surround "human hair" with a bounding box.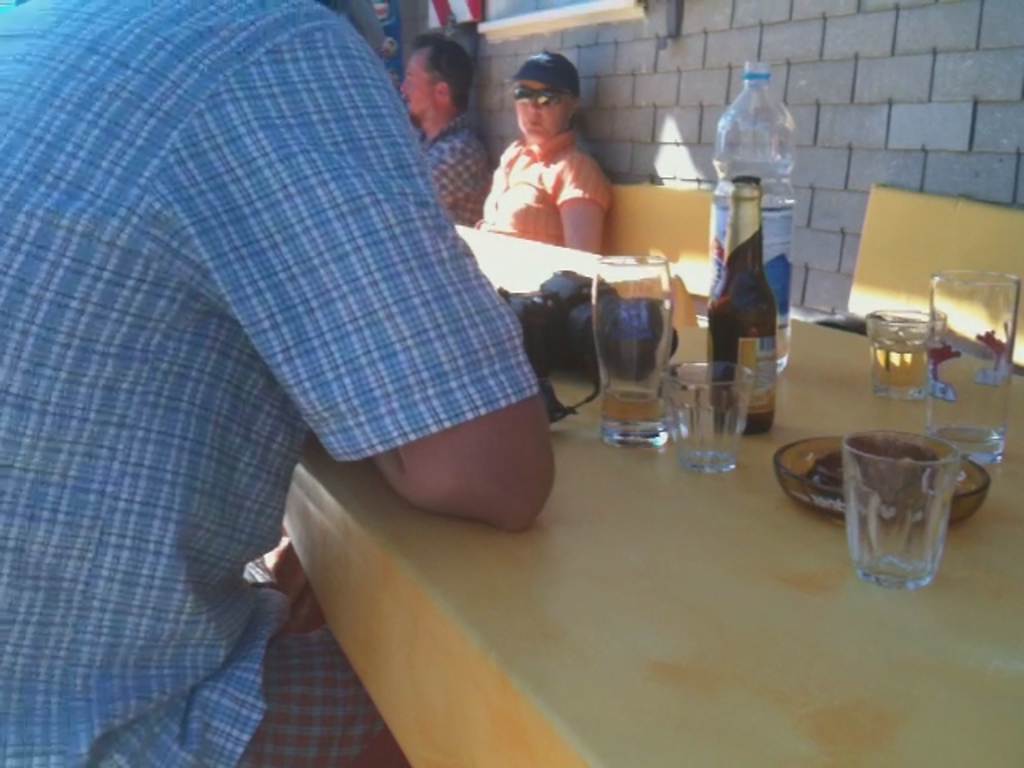
box=[405, 30, 467, 115].
